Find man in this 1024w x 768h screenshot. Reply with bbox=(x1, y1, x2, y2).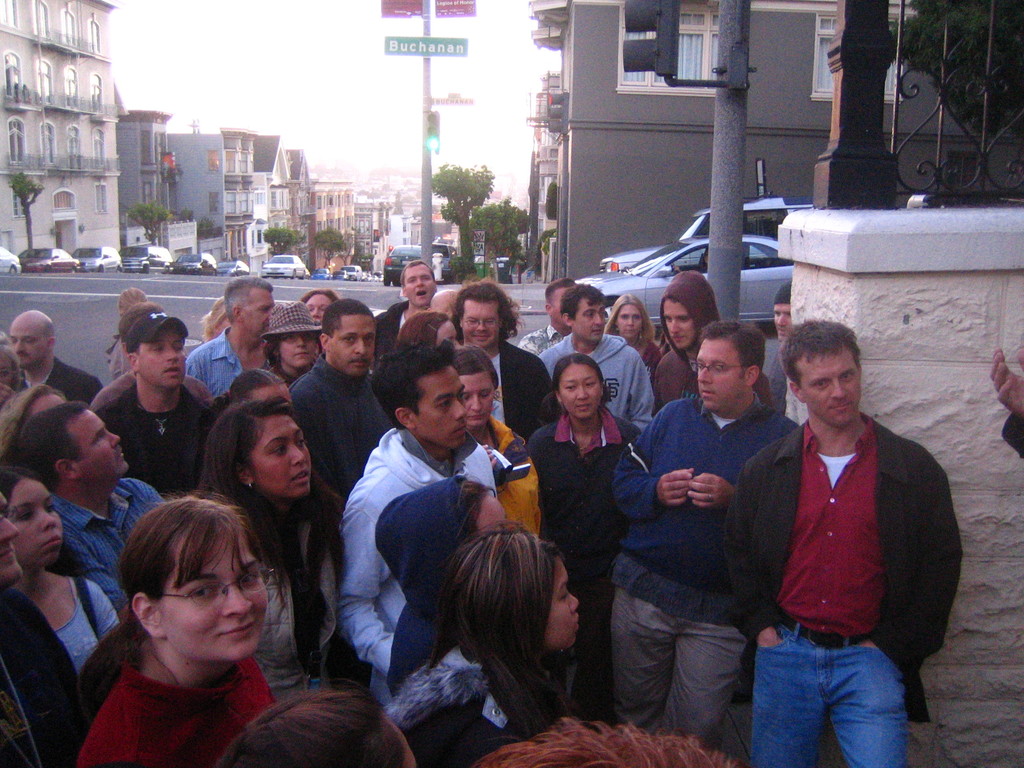
bbox=(95, 311, 211, 498).
